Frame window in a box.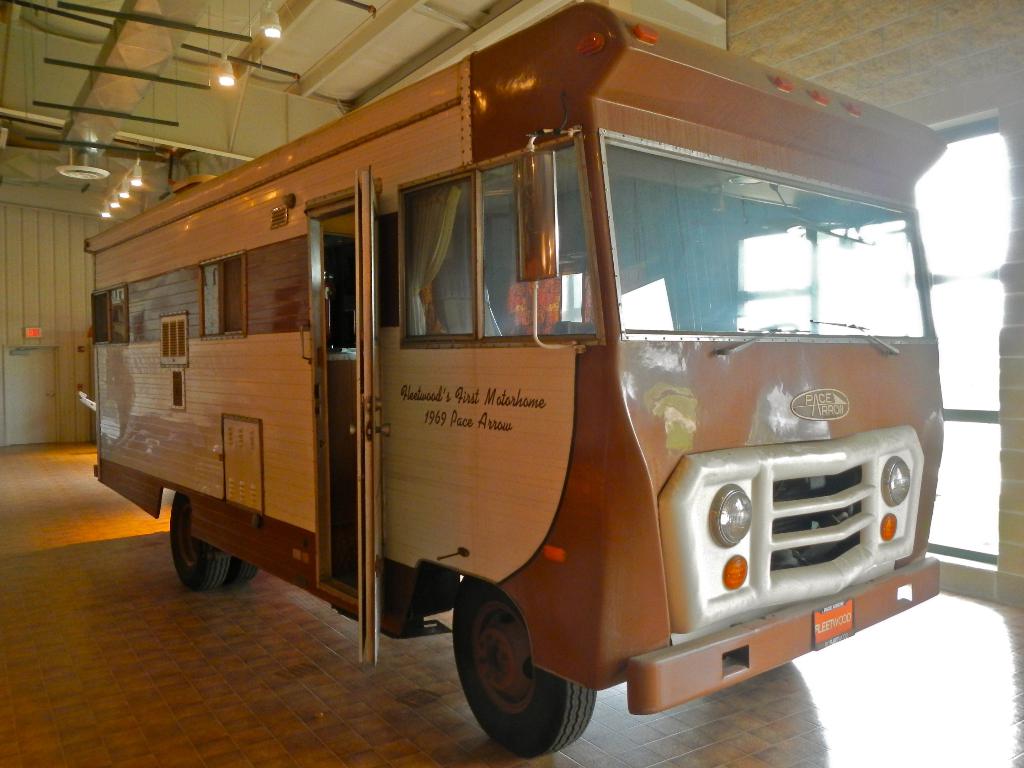
(401, 187, 476, 348).
